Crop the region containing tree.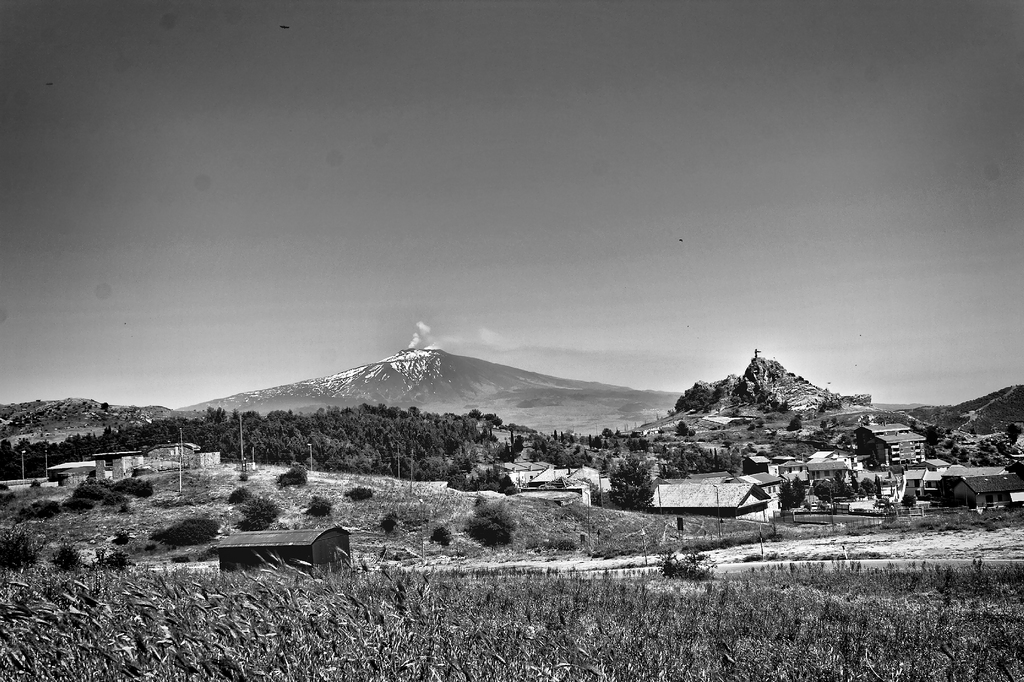
Crop region: x1=275 y1=462 x2=310 y2=489.
